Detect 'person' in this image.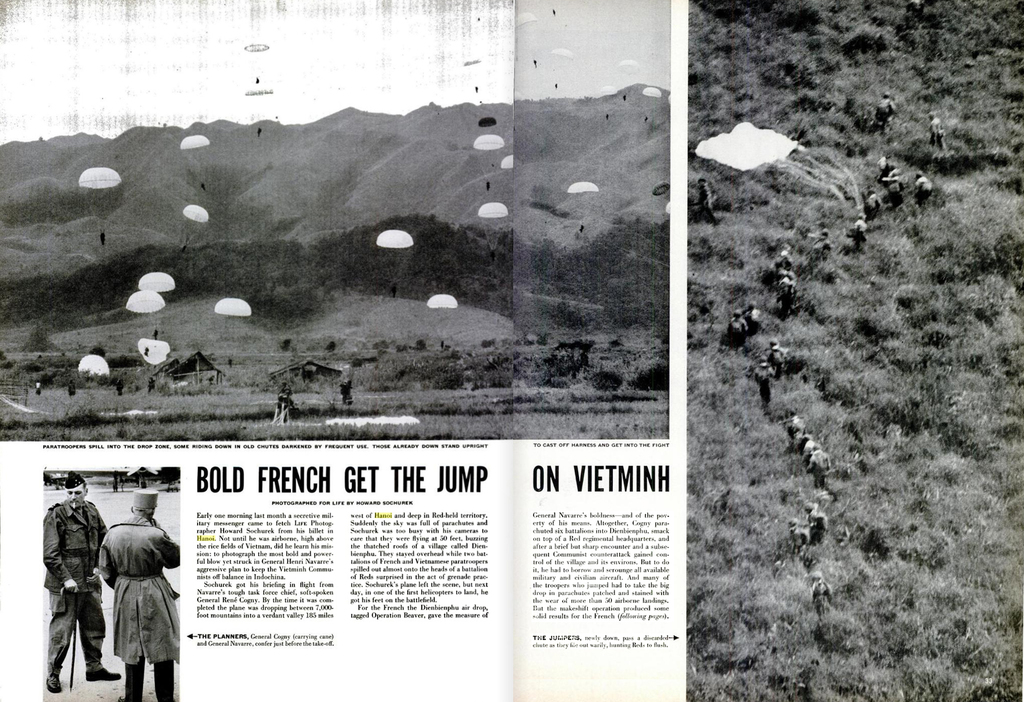
Detection: box=[781, 254, 796, 288].
